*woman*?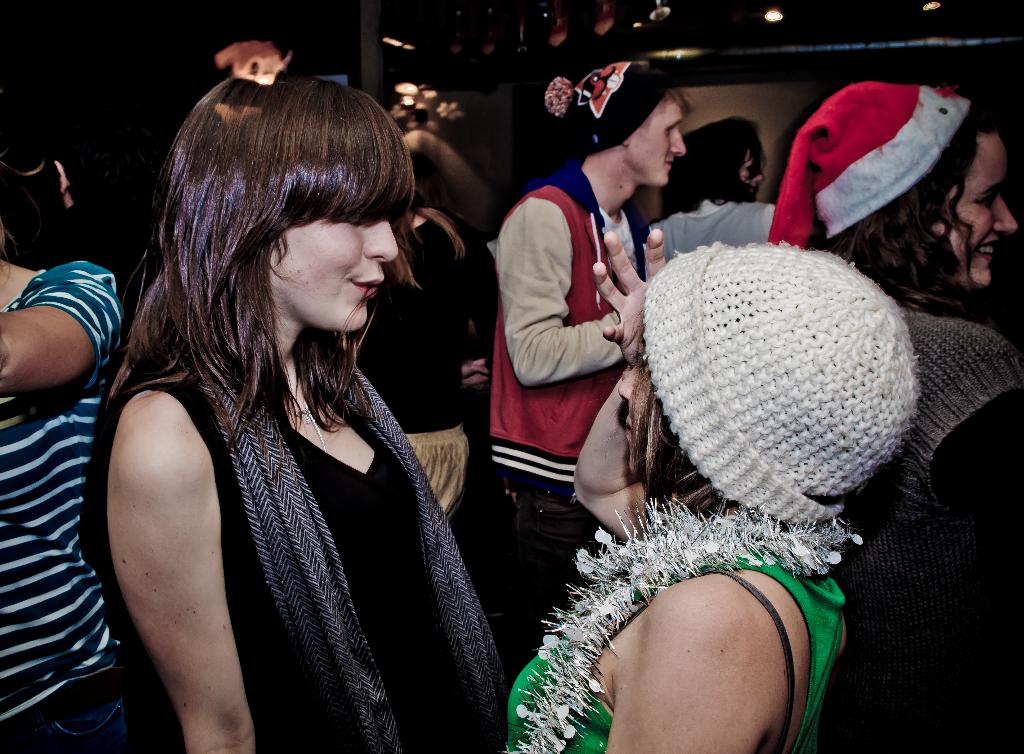
select_region(765, 77, 1023, 753)
